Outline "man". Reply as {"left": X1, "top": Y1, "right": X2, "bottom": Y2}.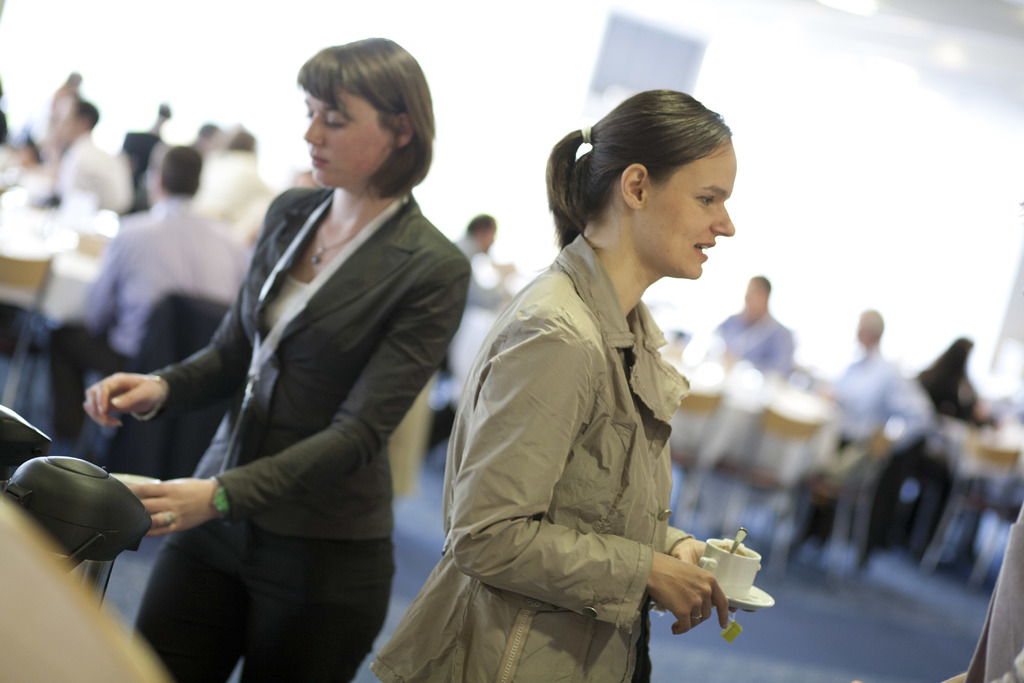
{"left": 424, "top": 217, "right": 510, "bottom": 469}.
